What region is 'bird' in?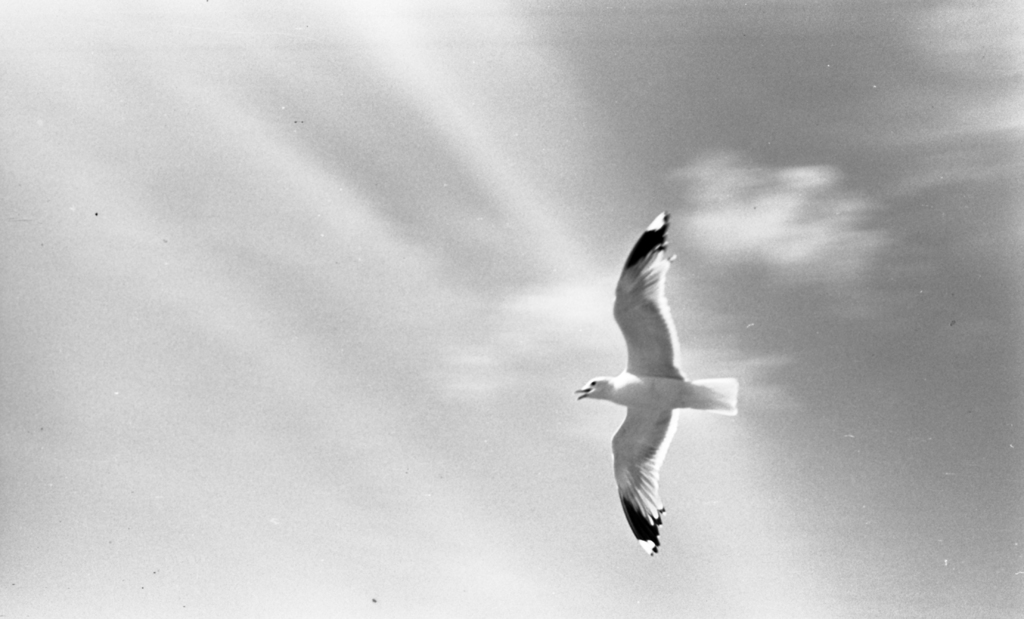
box=[579, 209, 723, 571].
